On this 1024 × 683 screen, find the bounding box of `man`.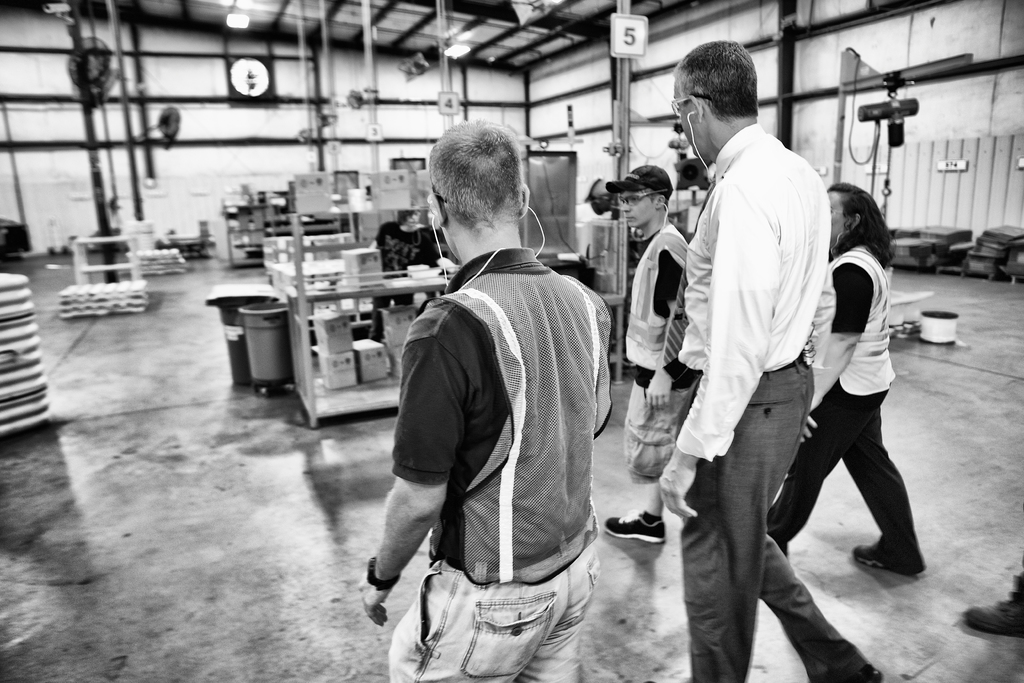
Bounding box: rect(660, 47, 900, 682).
